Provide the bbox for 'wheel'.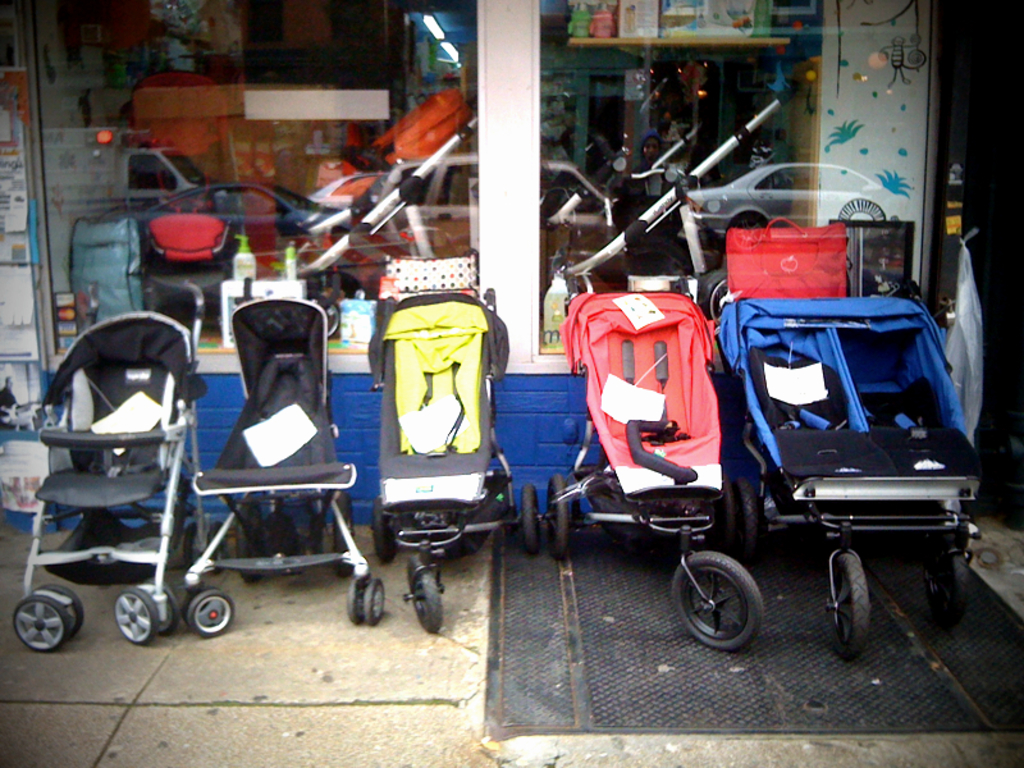
pyautogui.locateOnScreen(541, 474, 573, 553).
